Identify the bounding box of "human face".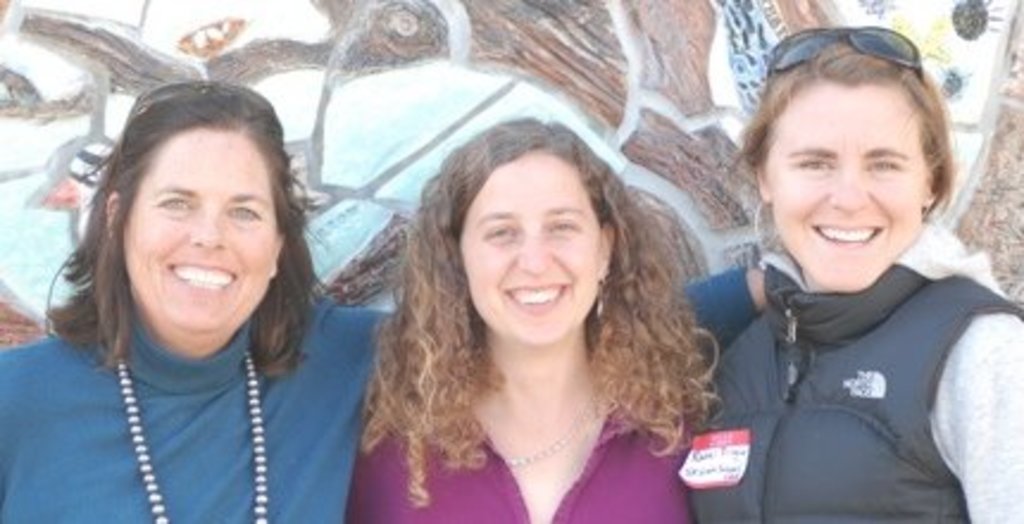
bbox(764, 91, 929, 291).
